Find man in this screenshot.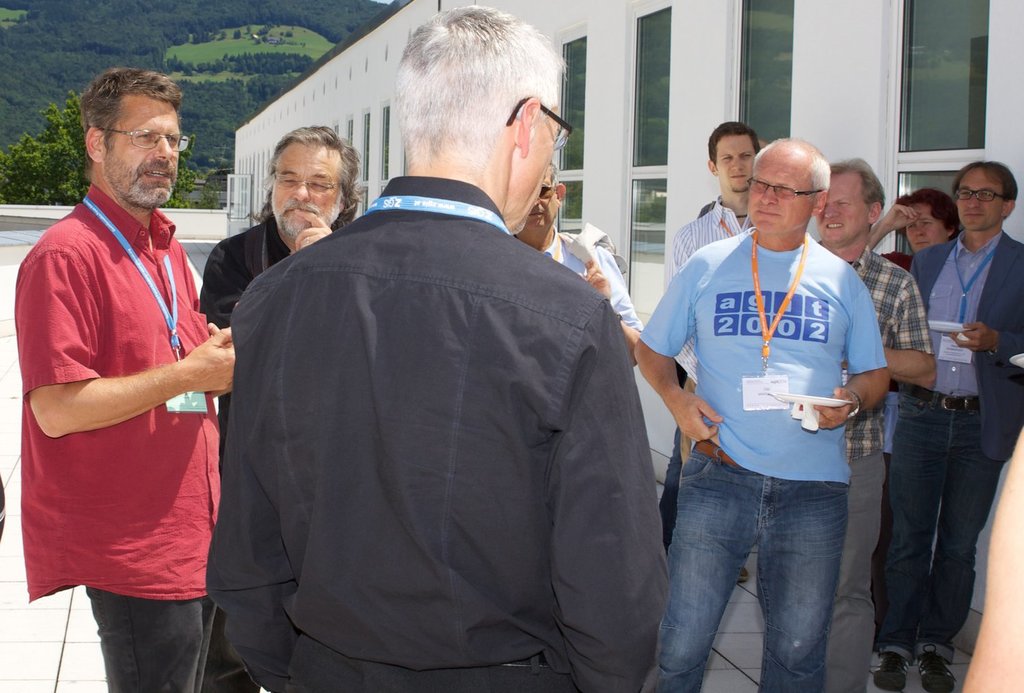
The bounding box for man is {"left": 199, "top": 124, "right": 363, "bottom": 692}.
